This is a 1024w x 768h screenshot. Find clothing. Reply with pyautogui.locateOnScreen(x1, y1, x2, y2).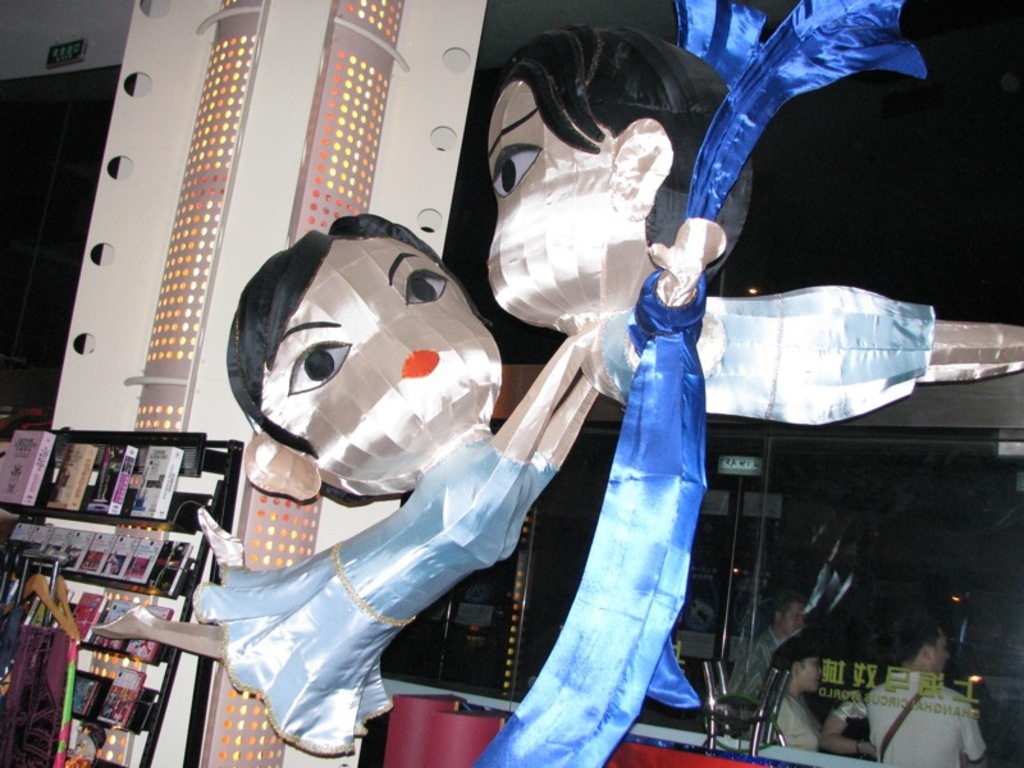
pyautogui.locateOnScreen(764, 691, 818, 749).
